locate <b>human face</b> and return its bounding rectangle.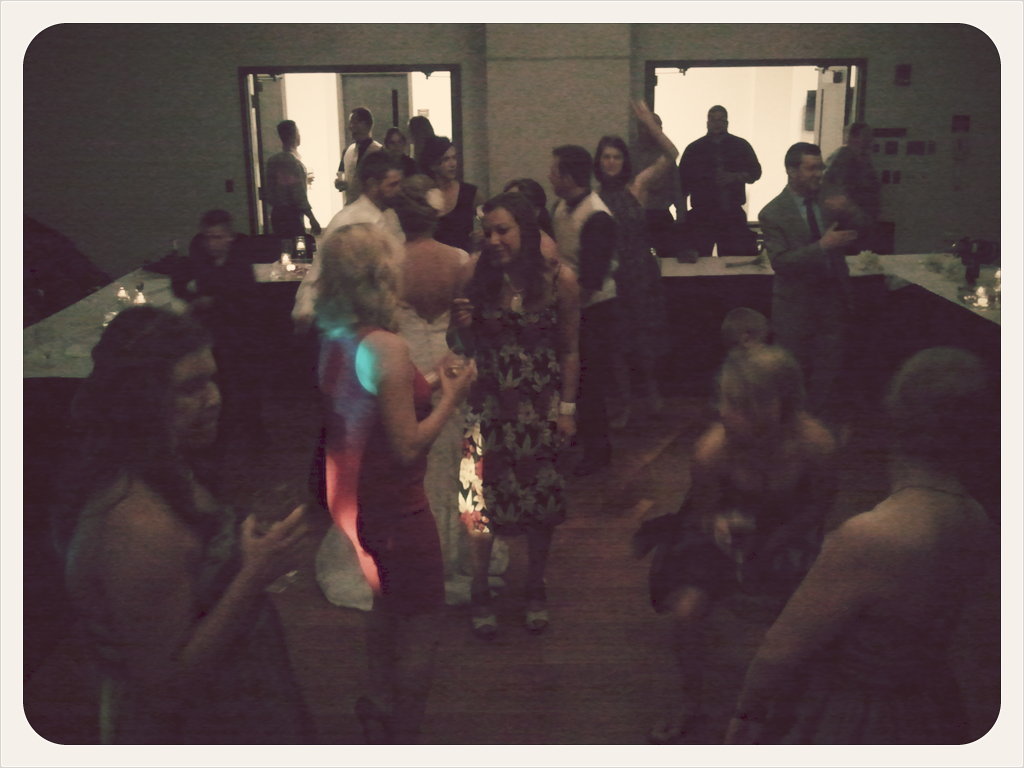
x1=431, y1=147, x2=460, y2=181.
